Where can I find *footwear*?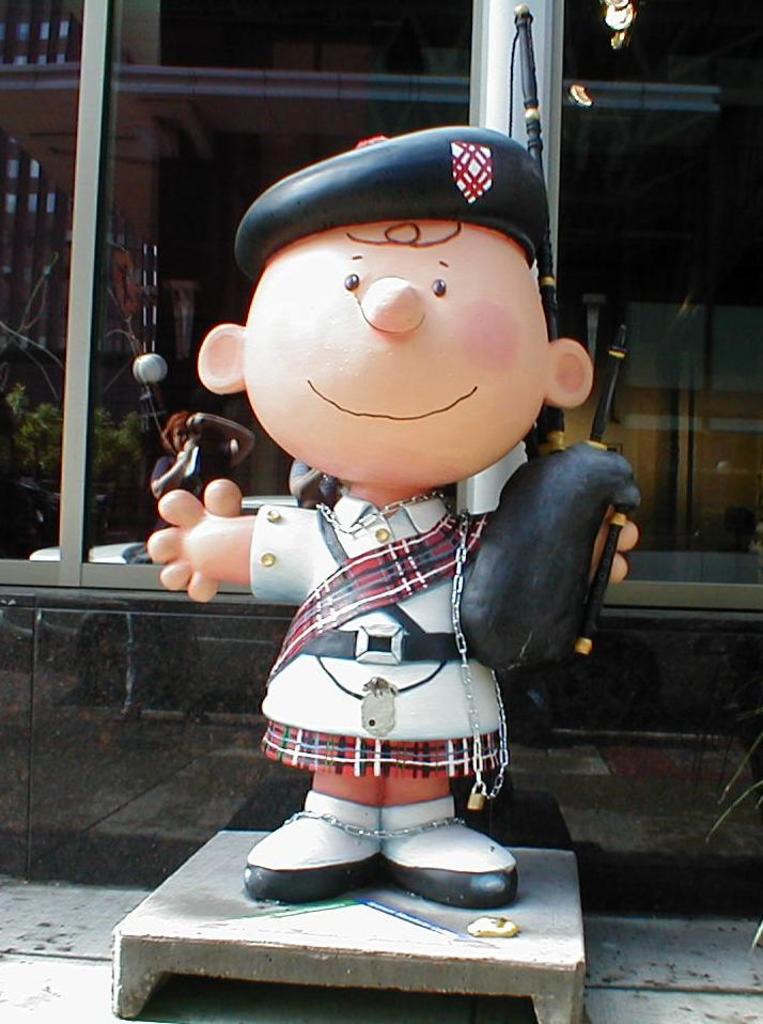
You can find it at select_region(242, 795, 389, 902).
